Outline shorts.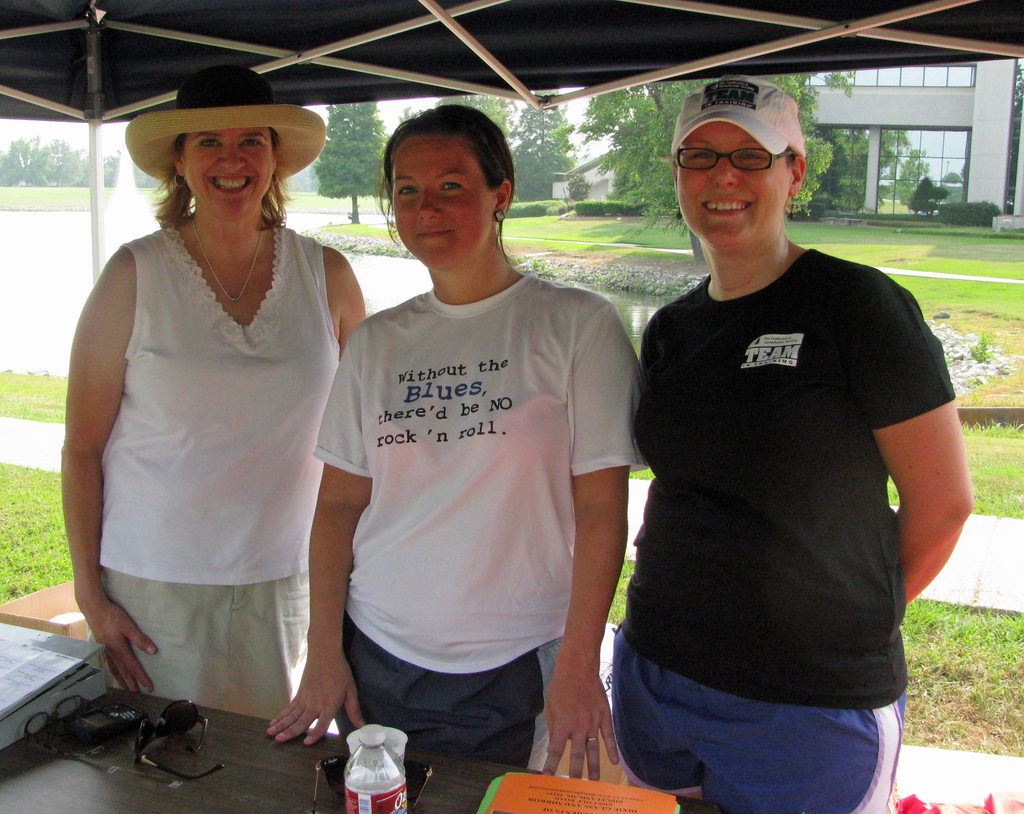
Outline: x1=92, y1=574, x2=331, y2=733.
